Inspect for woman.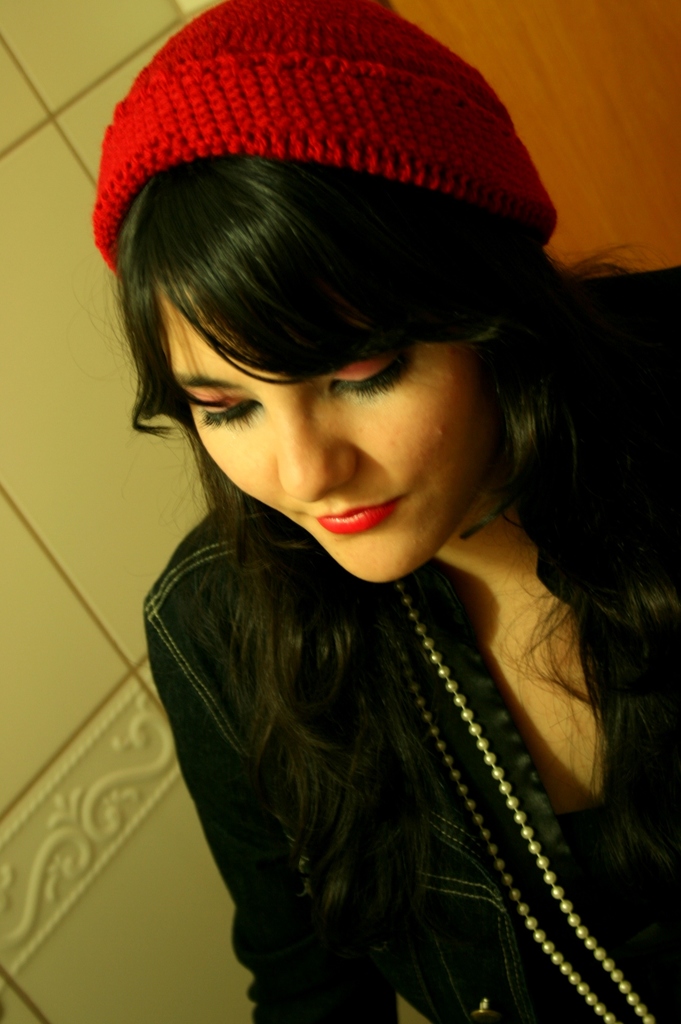
Inspection: {"left": 81, "top": 0, "right": 680, "bottom": 1023}.
